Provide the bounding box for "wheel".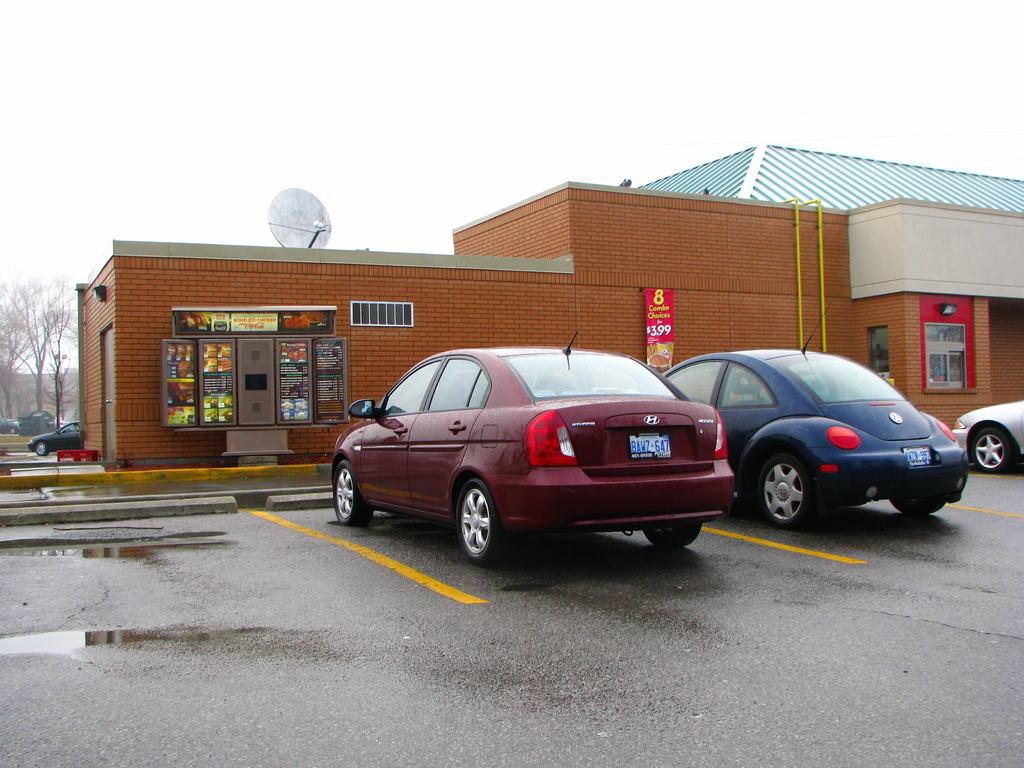
bbox=[744, 445, 831, 547].
